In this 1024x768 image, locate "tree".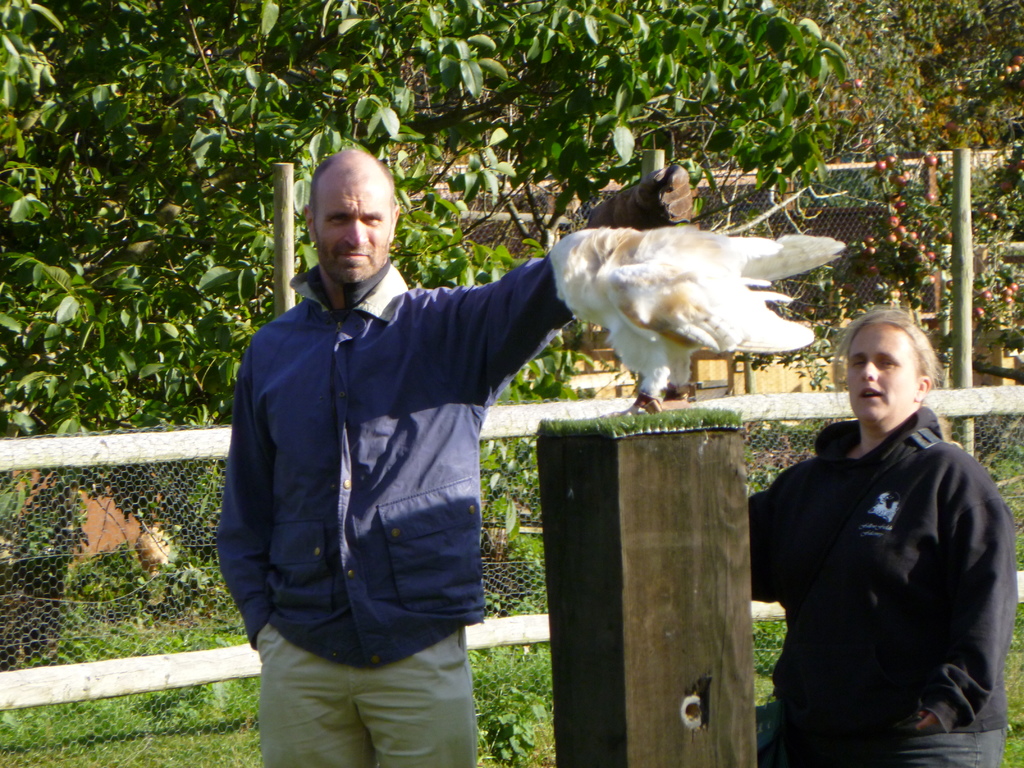
Bounding box: 785/0/1023/390.
